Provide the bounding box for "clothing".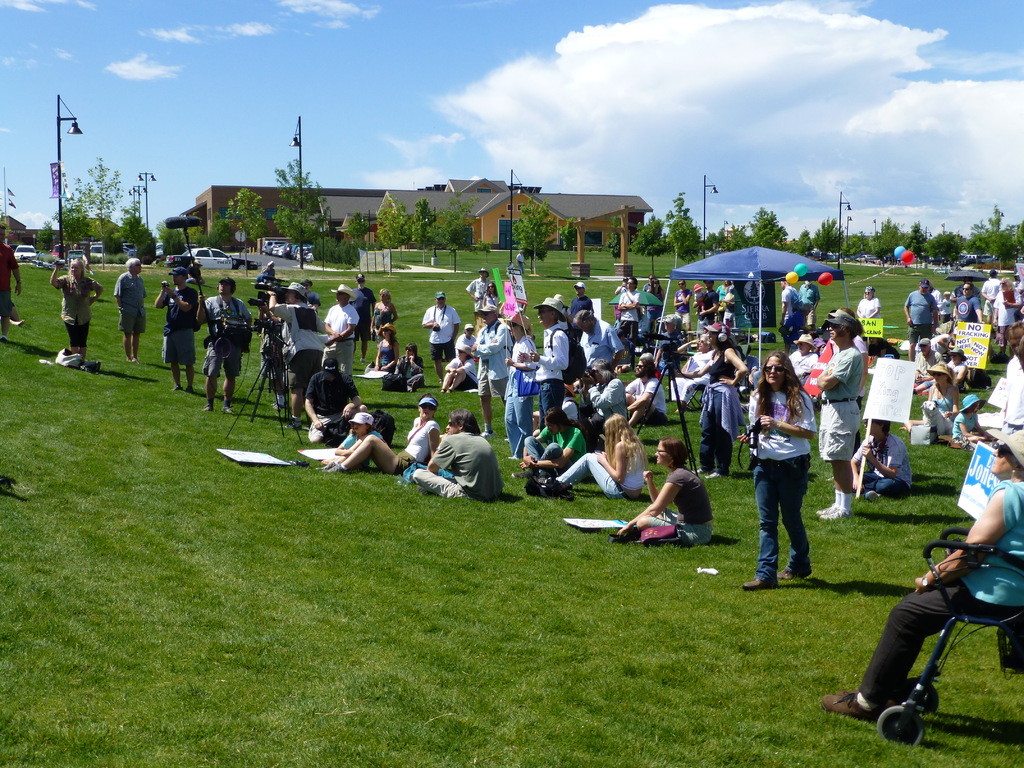
[326,305,359,381].
